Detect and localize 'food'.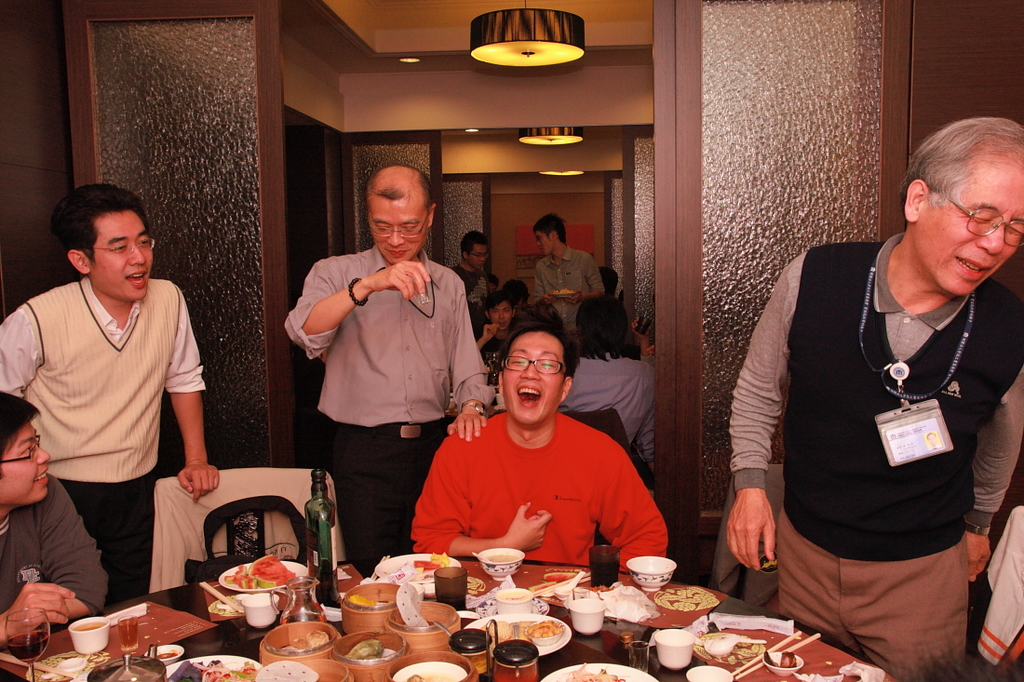
Localized at [left=349, top=586, right=399, bottom=611].
